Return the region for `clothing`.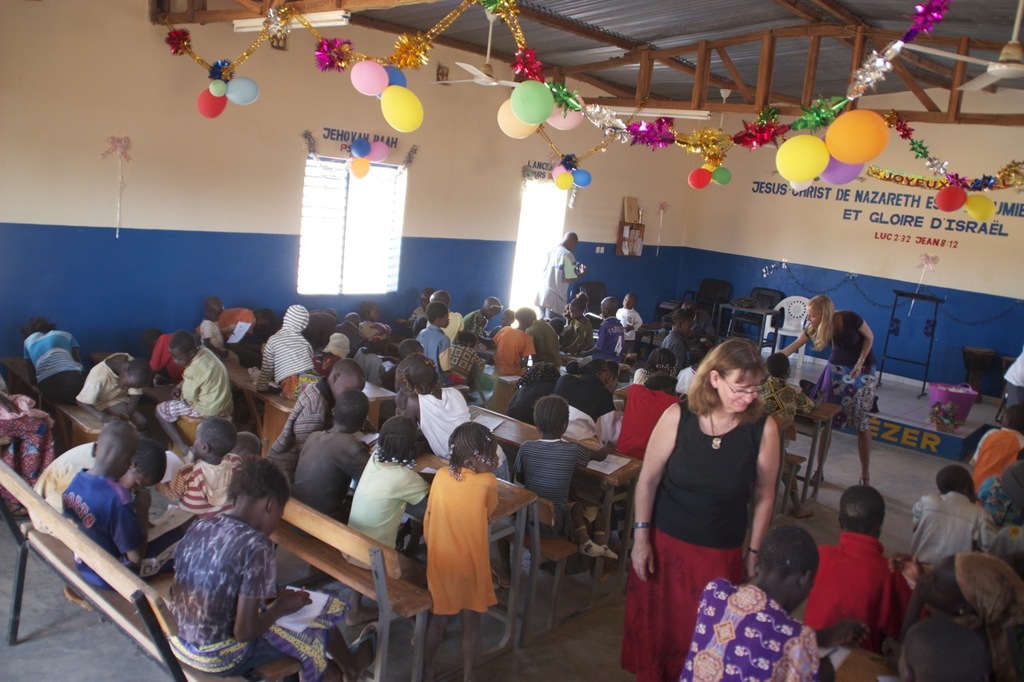
(530,308,568,376).
